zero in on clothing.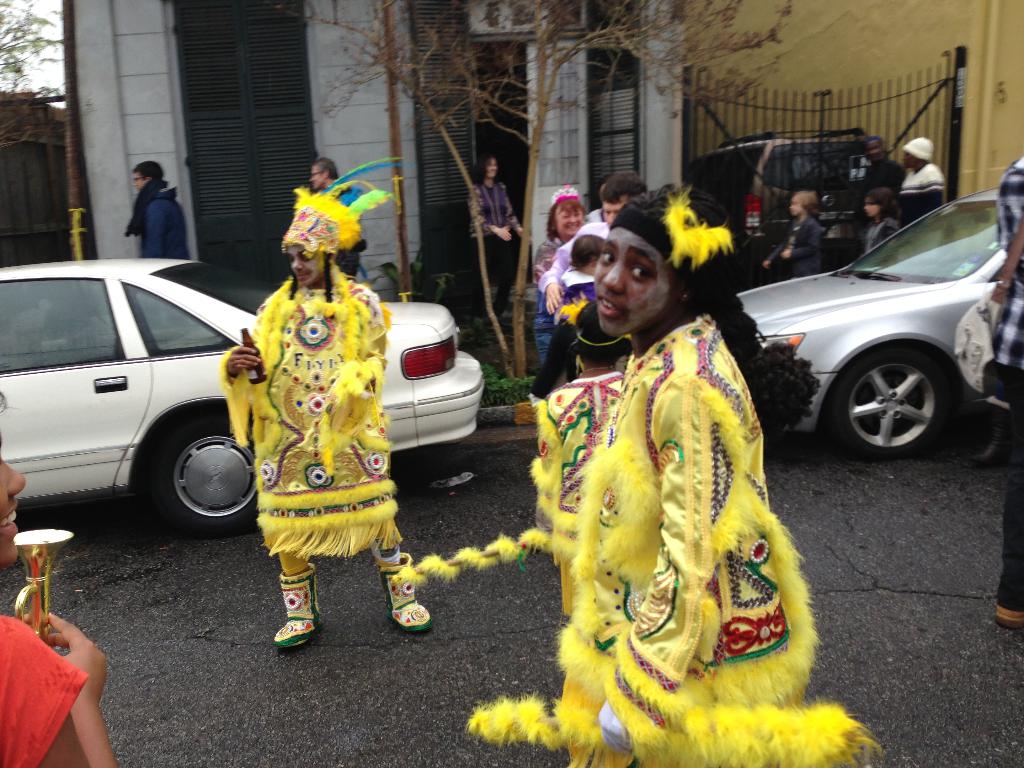
Zeroed in: 778:214:826:282.
